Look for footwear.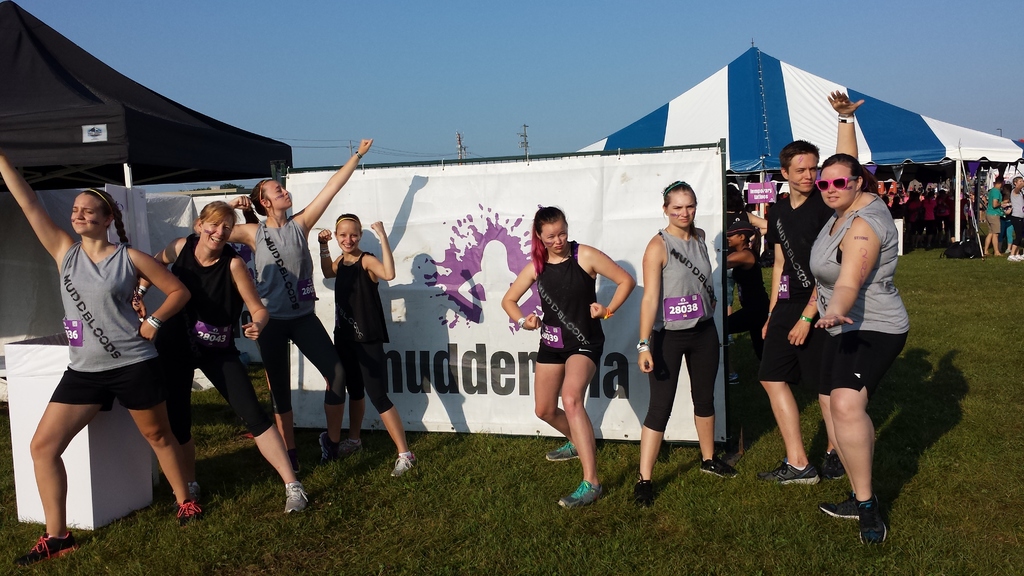
Found: left=756, top=459, right=823, bottom=489.
